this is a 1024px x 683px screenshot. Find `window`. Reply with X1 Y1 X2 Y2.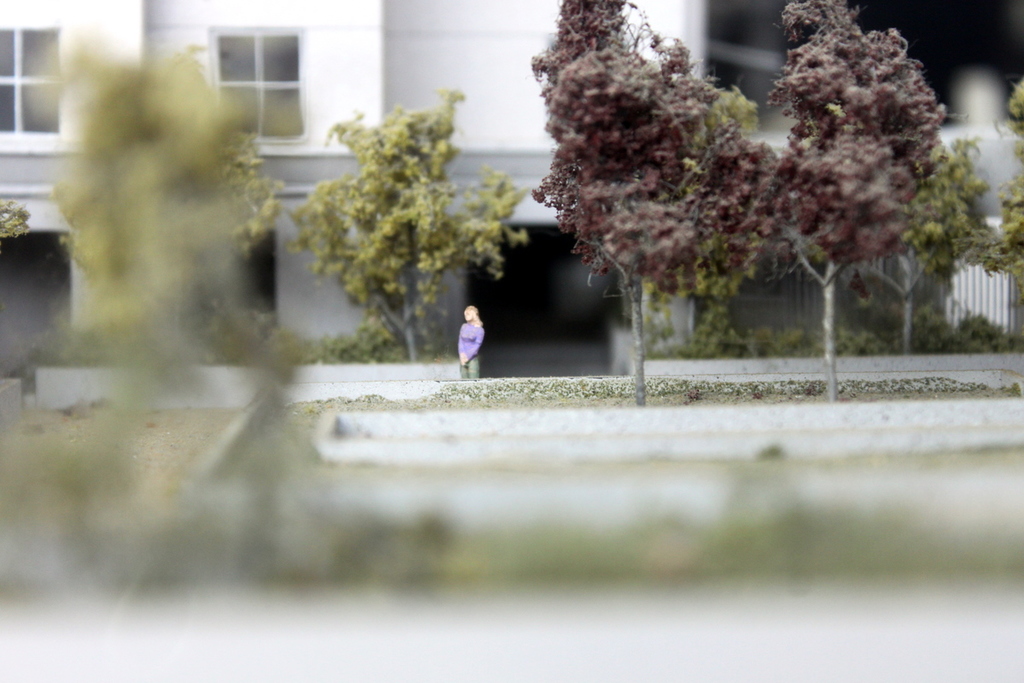
206 18 300 108.
